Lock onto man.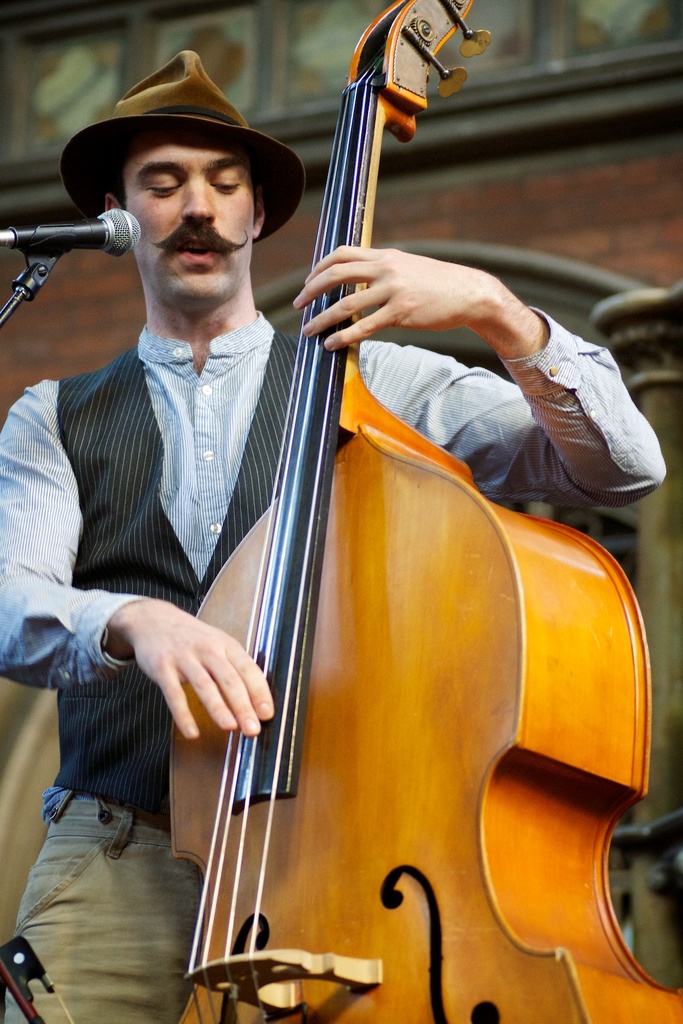
Locked: {"x1": 0, "y1": 59, "x2": 671, "y2": 1023}.
